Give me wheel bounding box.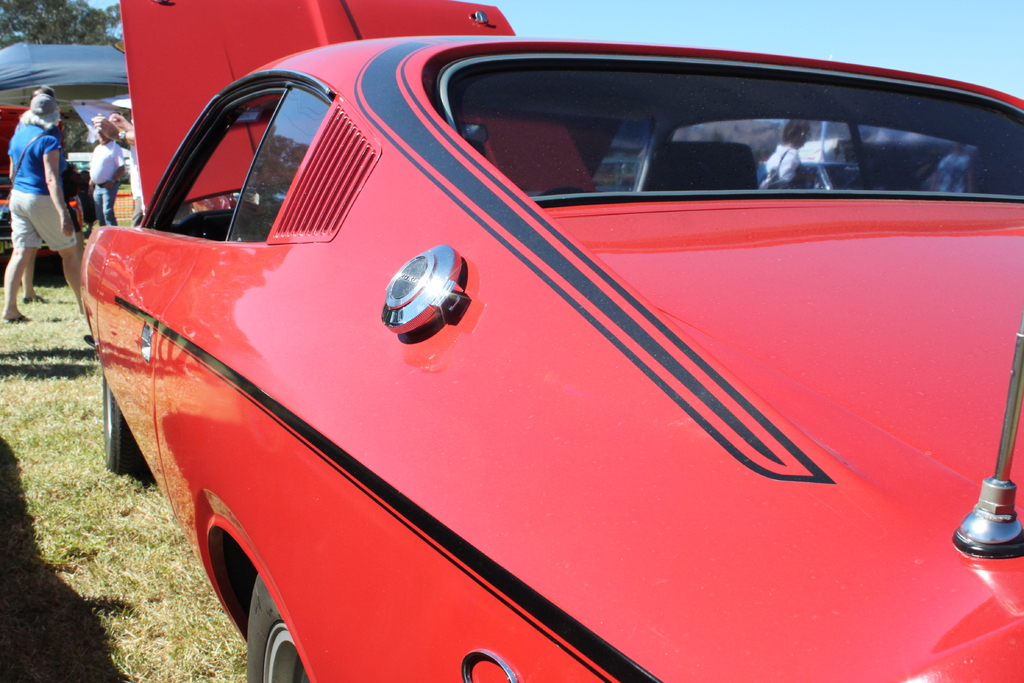
bbox=(94, 375, 149, 483).
